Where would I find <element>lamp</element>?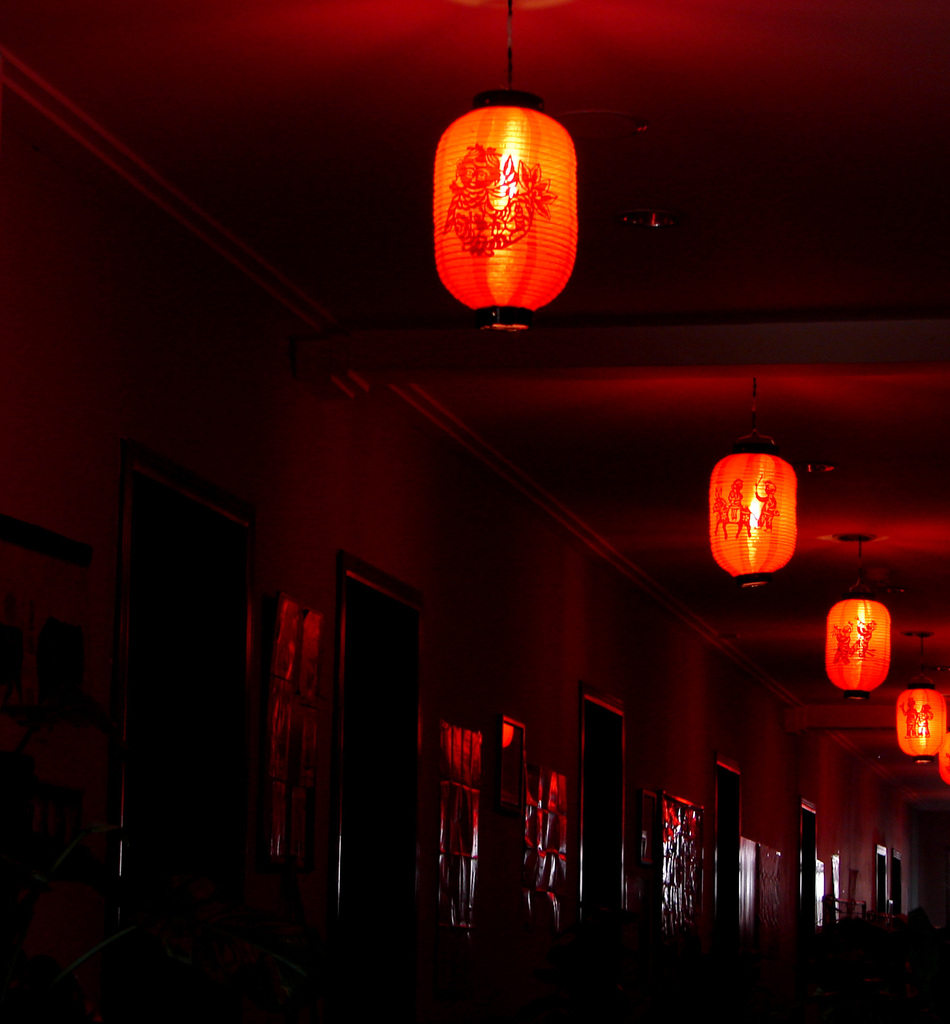
At <region>935, 690, 949, 785</region>.
